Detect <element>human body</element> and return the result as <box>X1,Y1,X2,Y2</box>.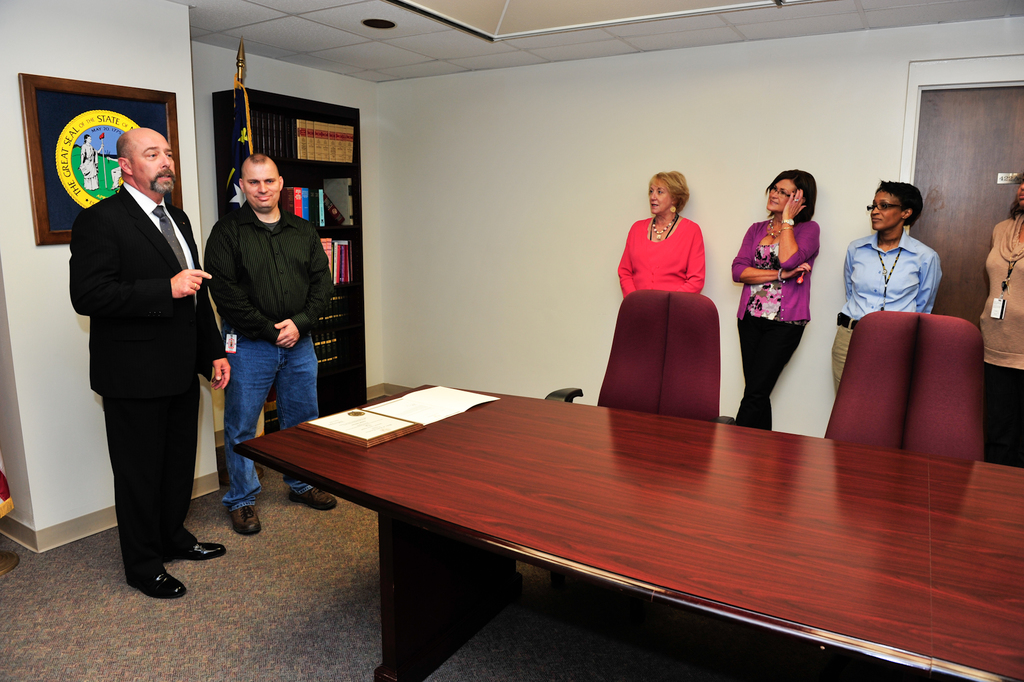
<box>618,215,709,295</box>.
